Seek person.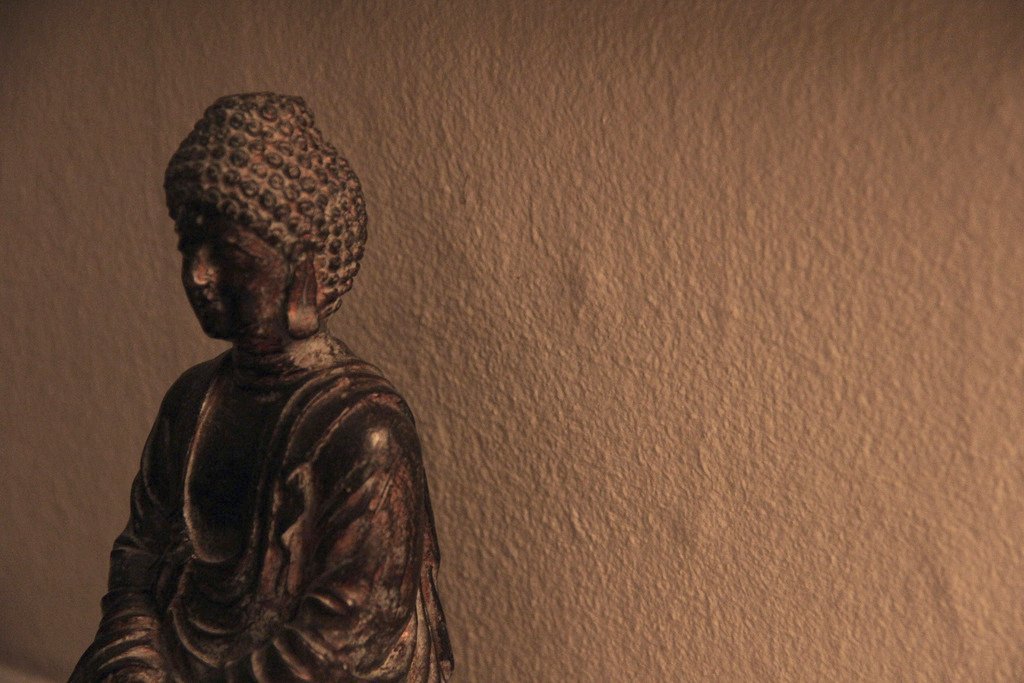
locate(62, 90, 455, 682).
